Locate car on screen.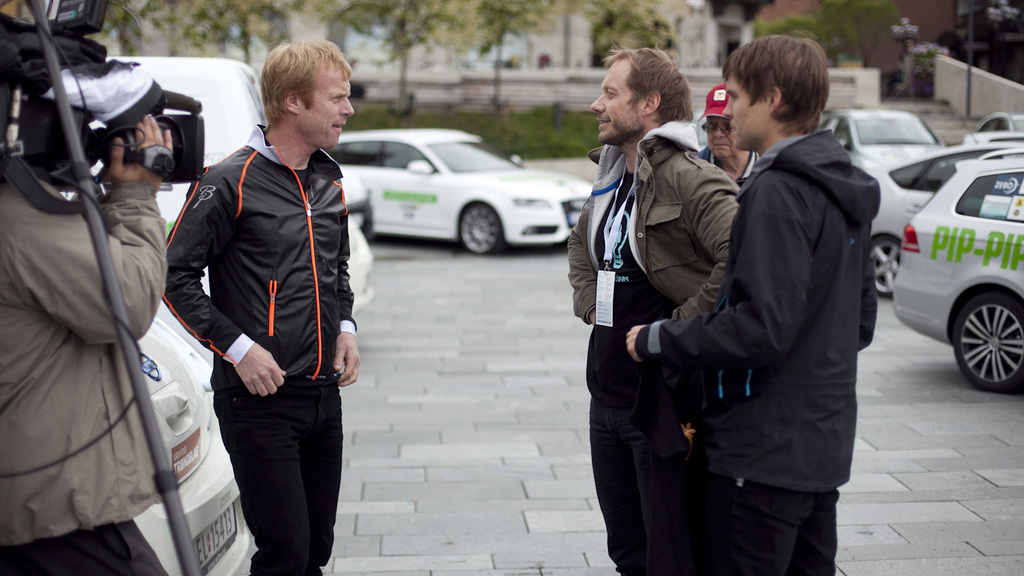
On screen at 874, 142, 1023, 297.
